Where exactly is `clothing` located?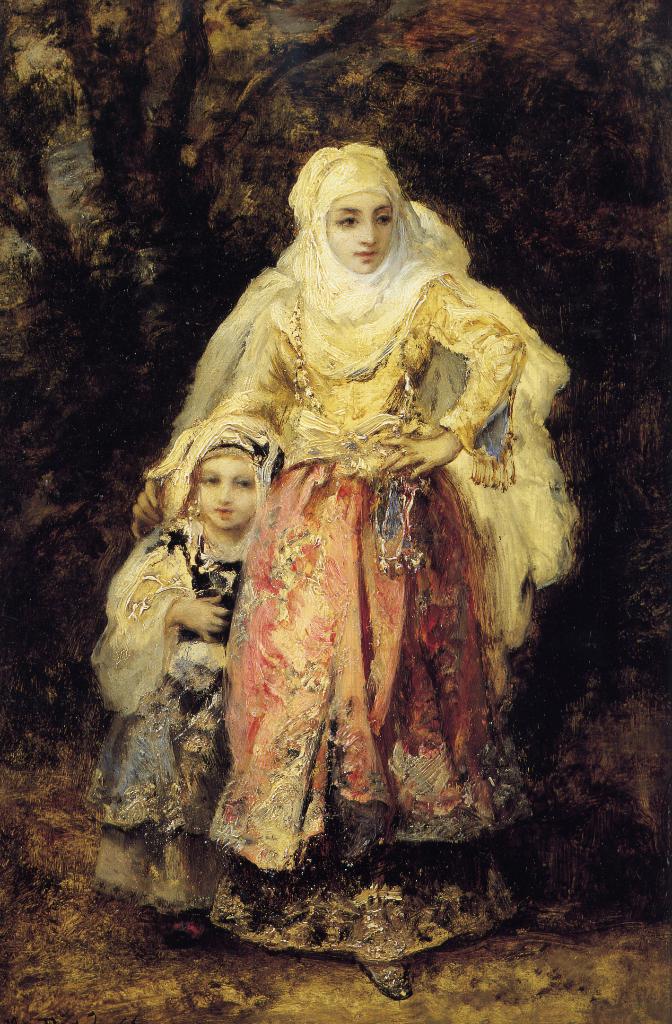
Its bounding box is <box>141,137,566,972</box>.
